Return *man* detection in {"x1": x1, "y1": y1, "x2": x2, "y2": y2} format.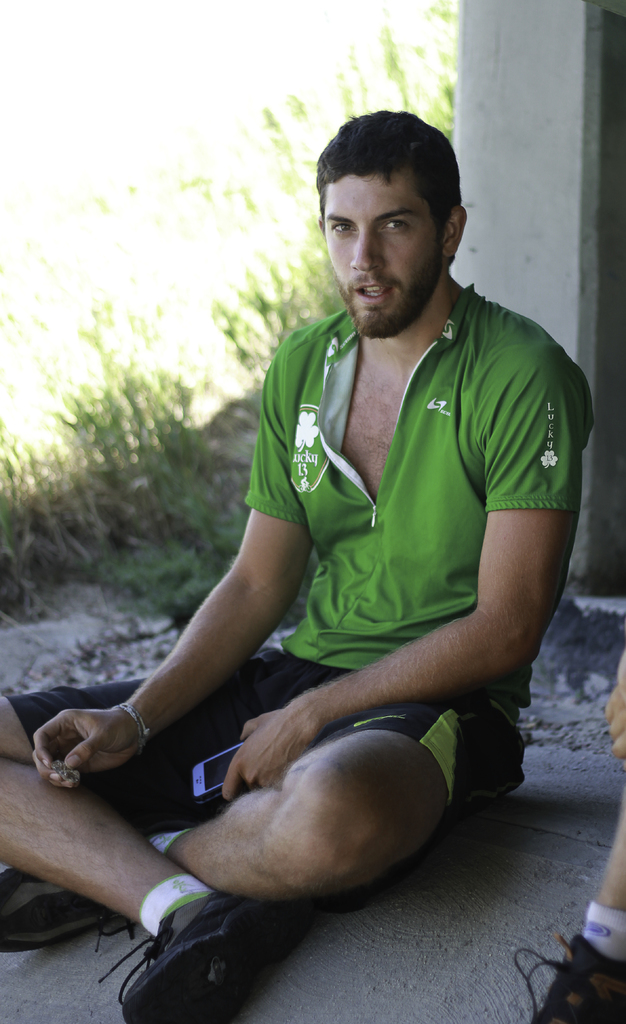
{"x1": 91, "y1": 111, "x2": 588, "y2": 950}.
